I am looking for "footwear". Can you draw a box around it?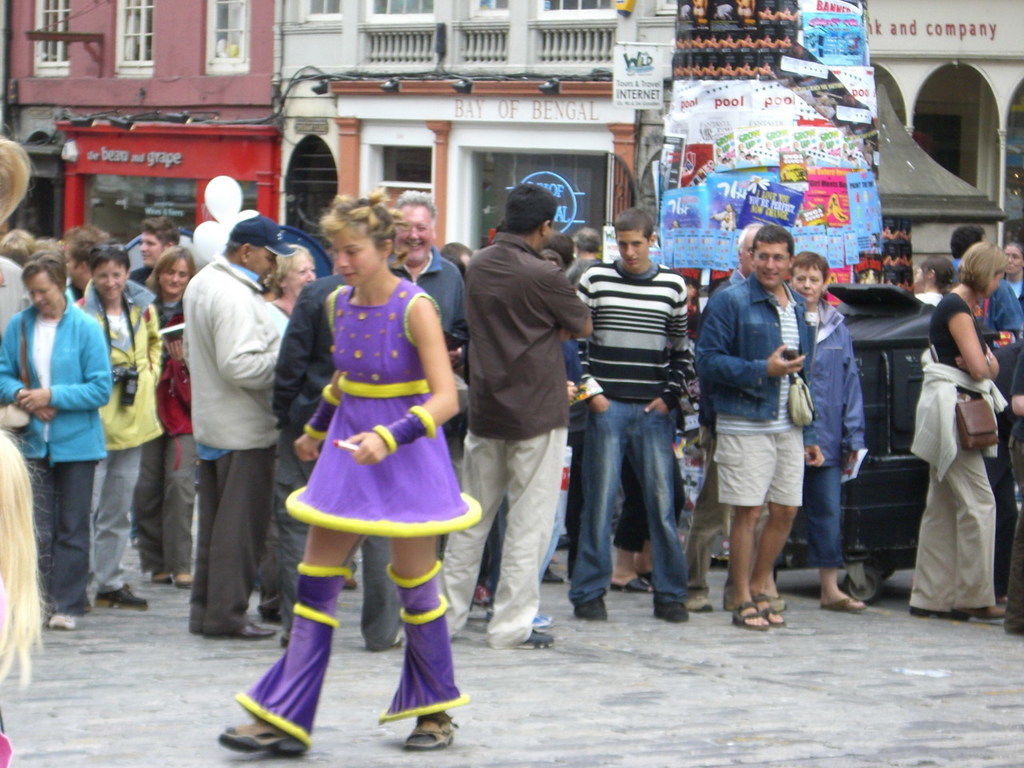
Sure, the bounding box is box=[576, 596, 612, 618].
